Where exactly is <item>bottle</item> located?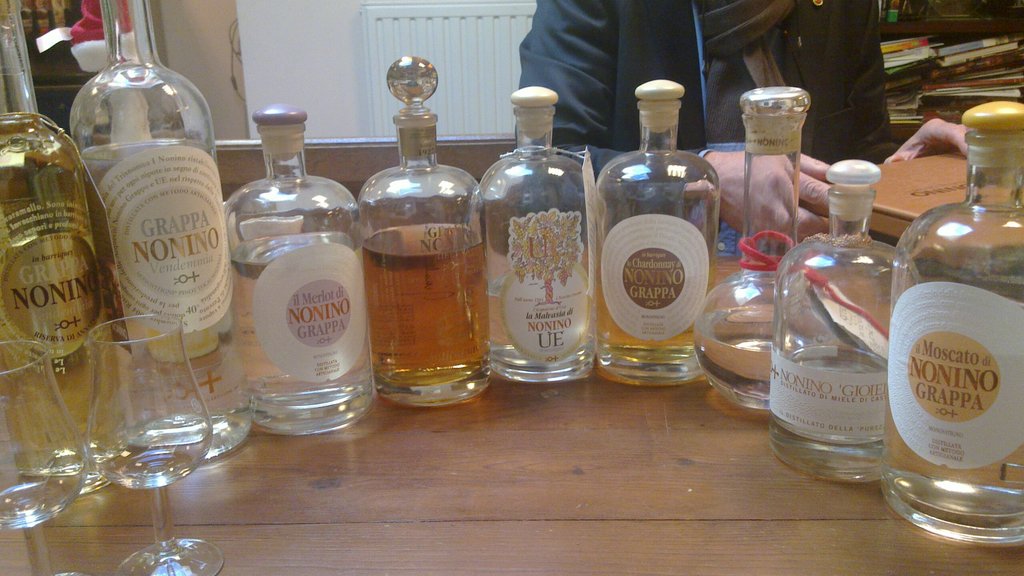
Its bounding box is box(355, 52, 493, 410).
